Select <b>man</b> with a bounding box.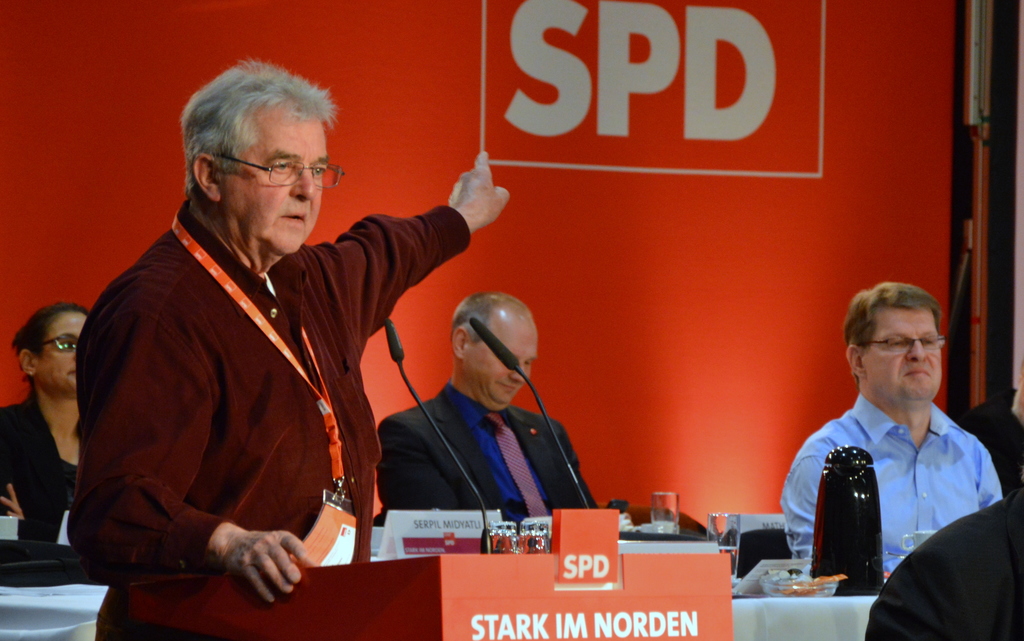
Rect(765, 277, 1018, 560).
